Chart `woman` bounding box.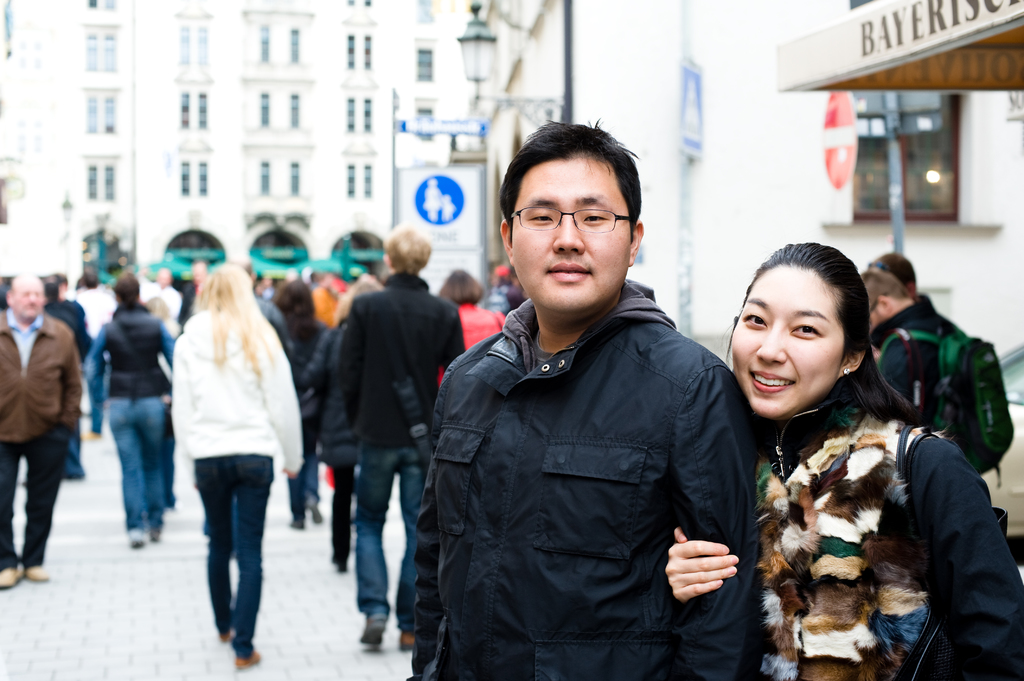
Charted: region(436, 270, 506, 390).
